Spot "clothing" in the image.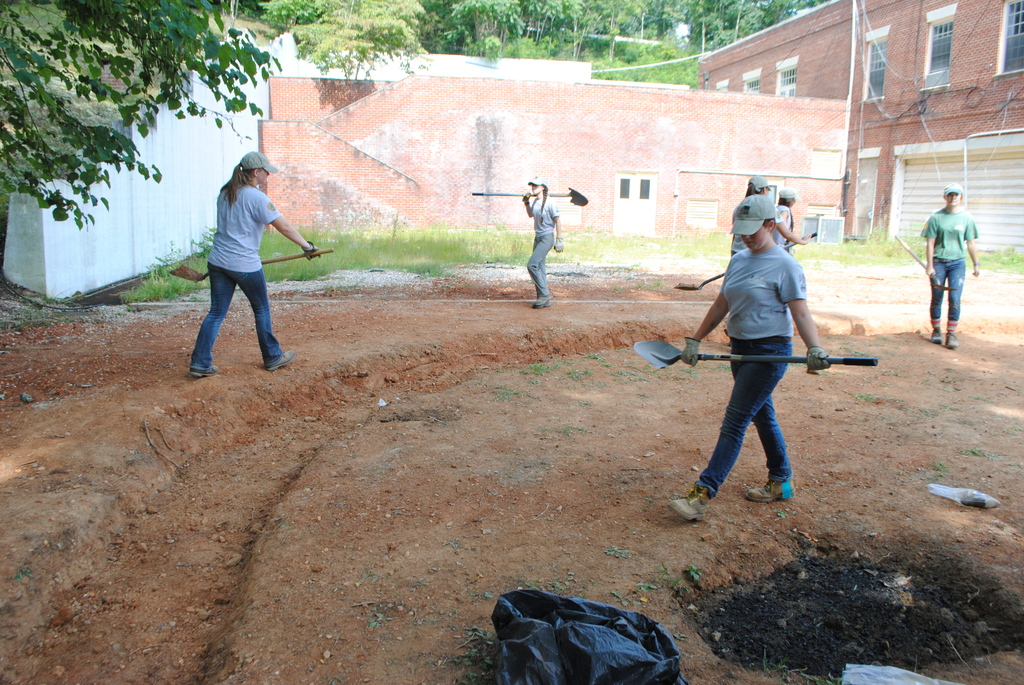
"clothing" found at detection(772, 205, 801, 260).
